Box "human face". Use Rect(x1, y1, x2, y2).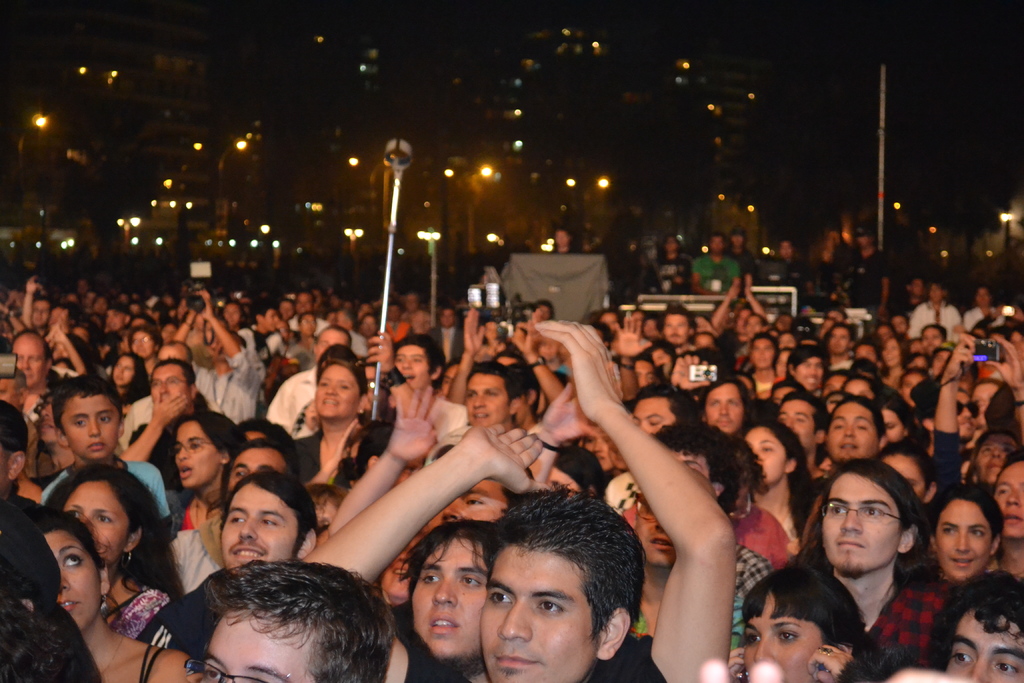
Rect(776, 398, 819, 456).
